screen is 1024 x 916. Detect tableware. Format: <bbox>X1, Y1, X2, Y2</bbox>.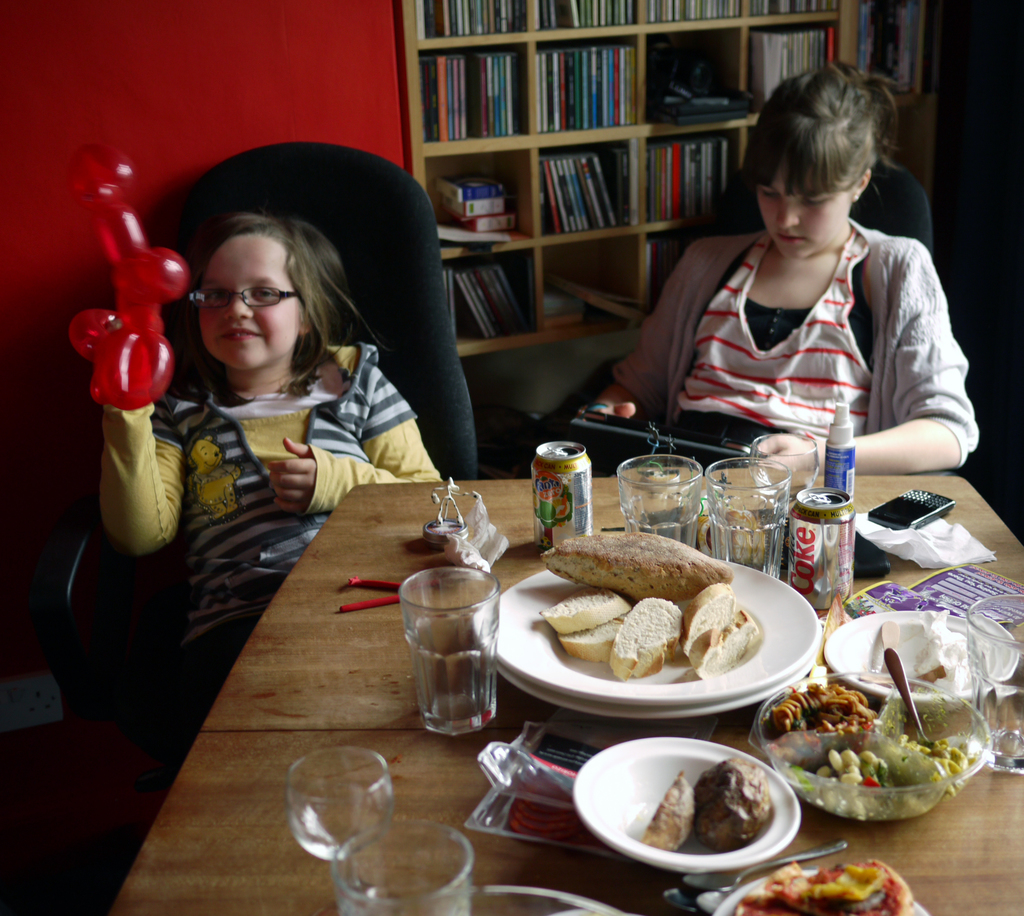
<bbox>337, 817, 476, 915</bbox>.
